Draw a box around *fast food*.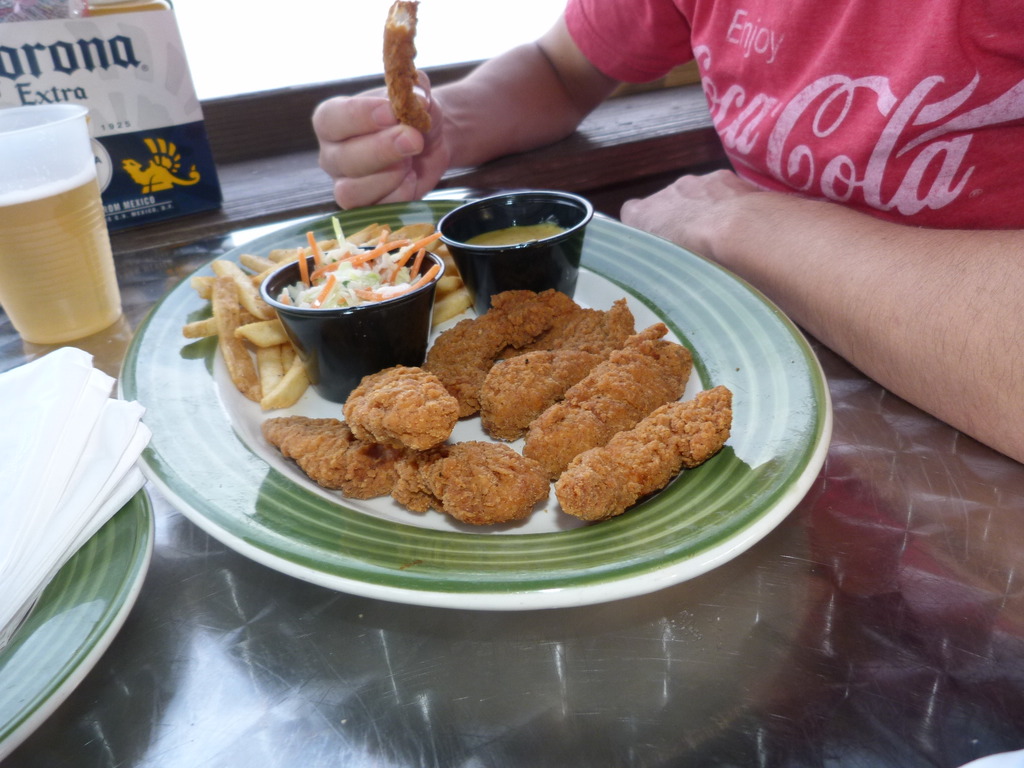
box=[481, 298, 634, 441].
